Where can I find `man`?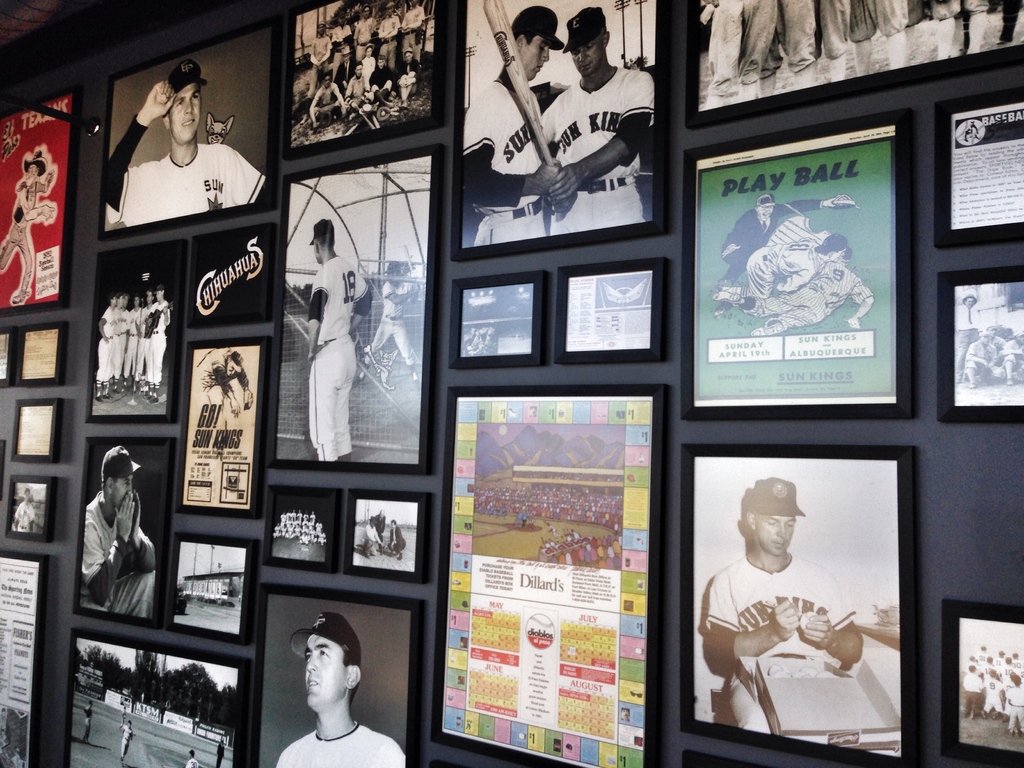
You can find it at [463,9,567,239].
